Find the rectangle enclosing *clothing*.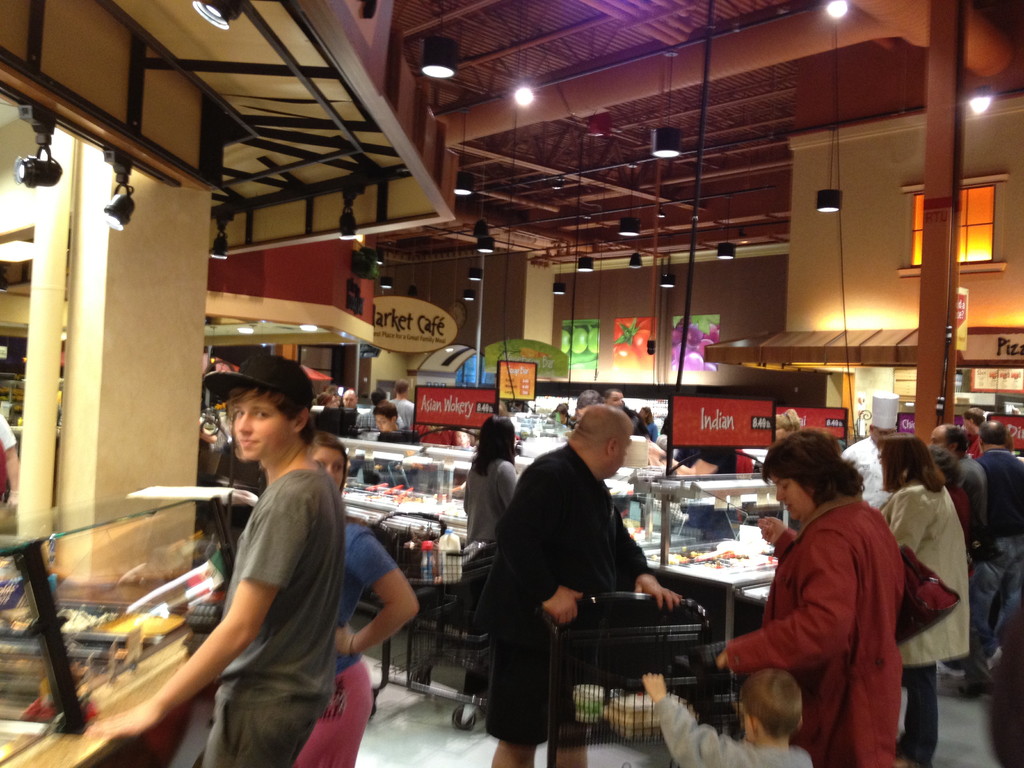
region(228, 463, 335, 767).
